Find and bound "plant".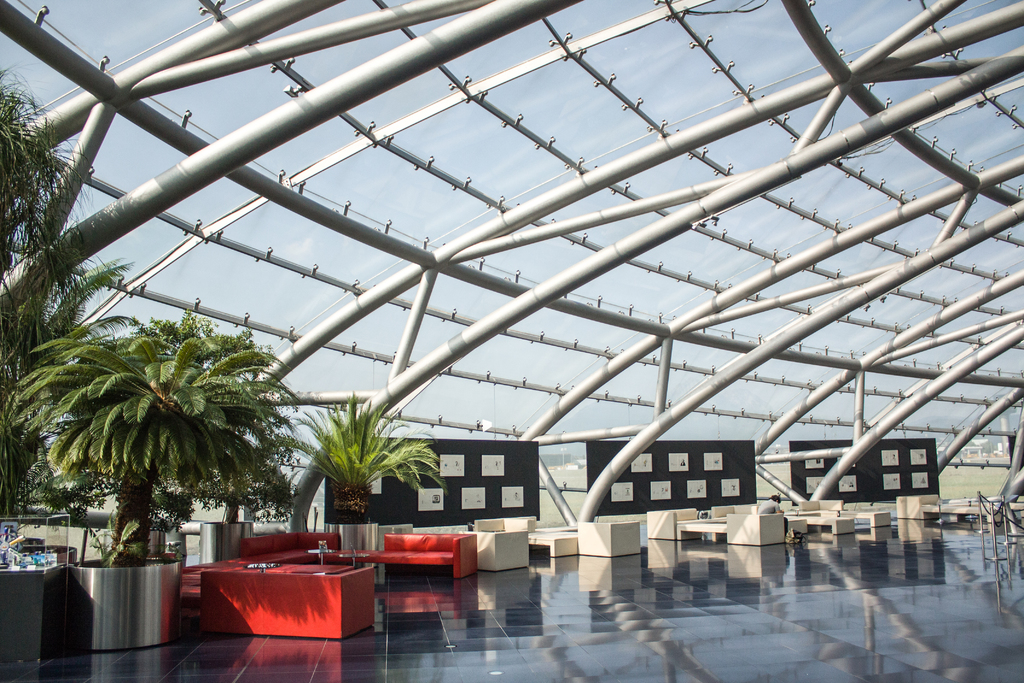
Bound: 9:308:296:555.
